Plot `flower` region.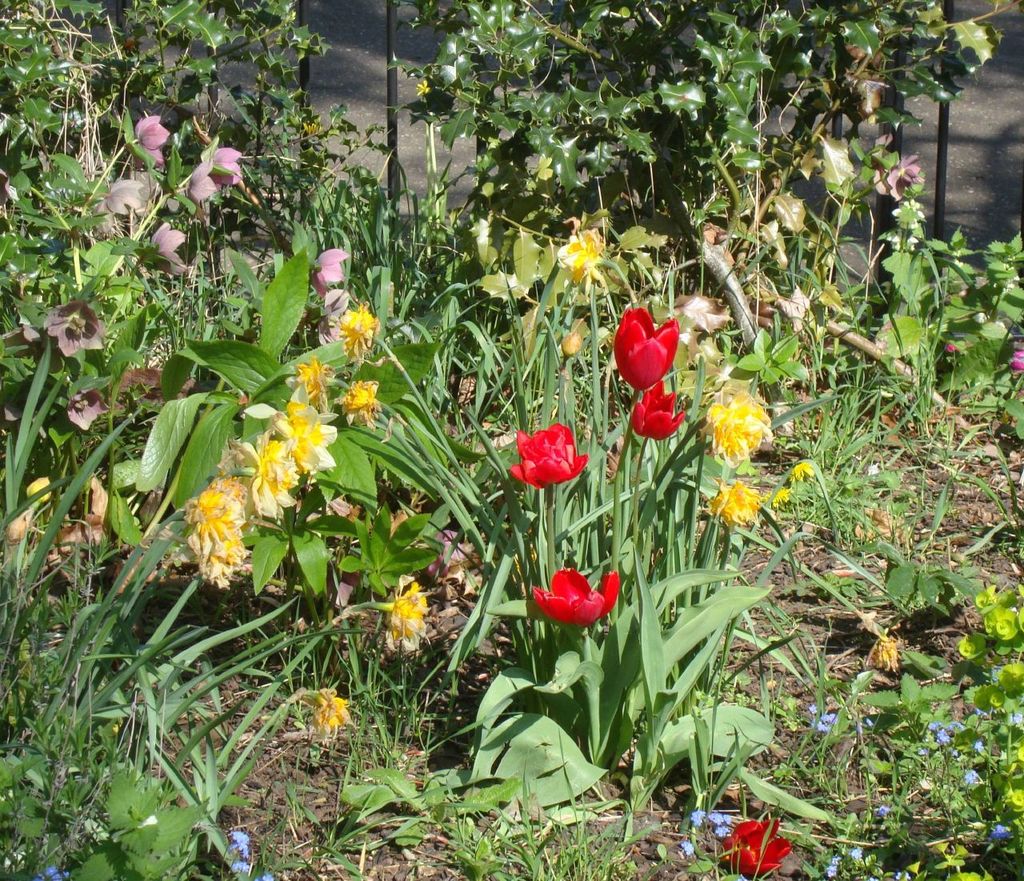
Plotted at 612/318/691/417.
